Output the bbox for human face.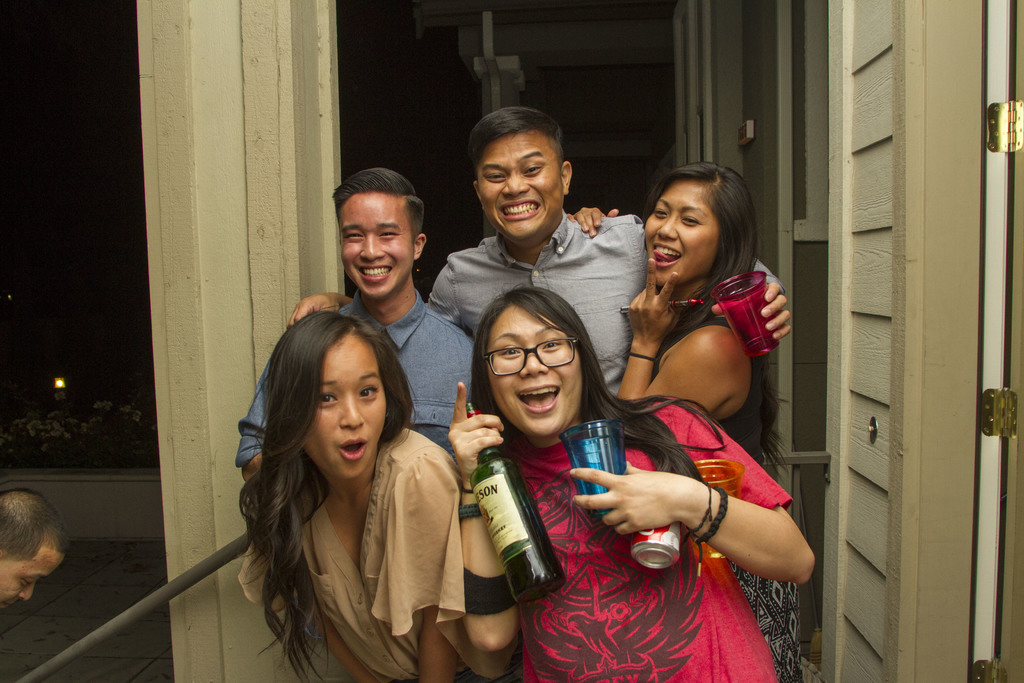
{"x1": 486, "y1": 299, "x2": 583, "y2": 439}.
